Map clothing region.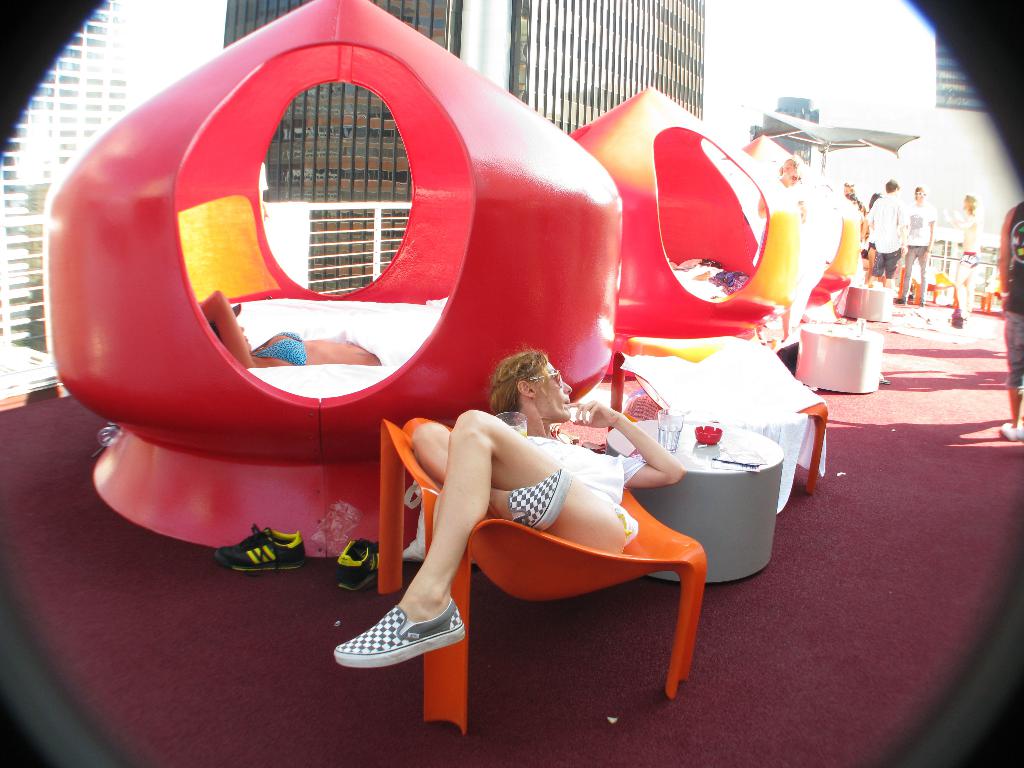
Mapped to (x1=902, y1=200, x2=936, y2=303).
